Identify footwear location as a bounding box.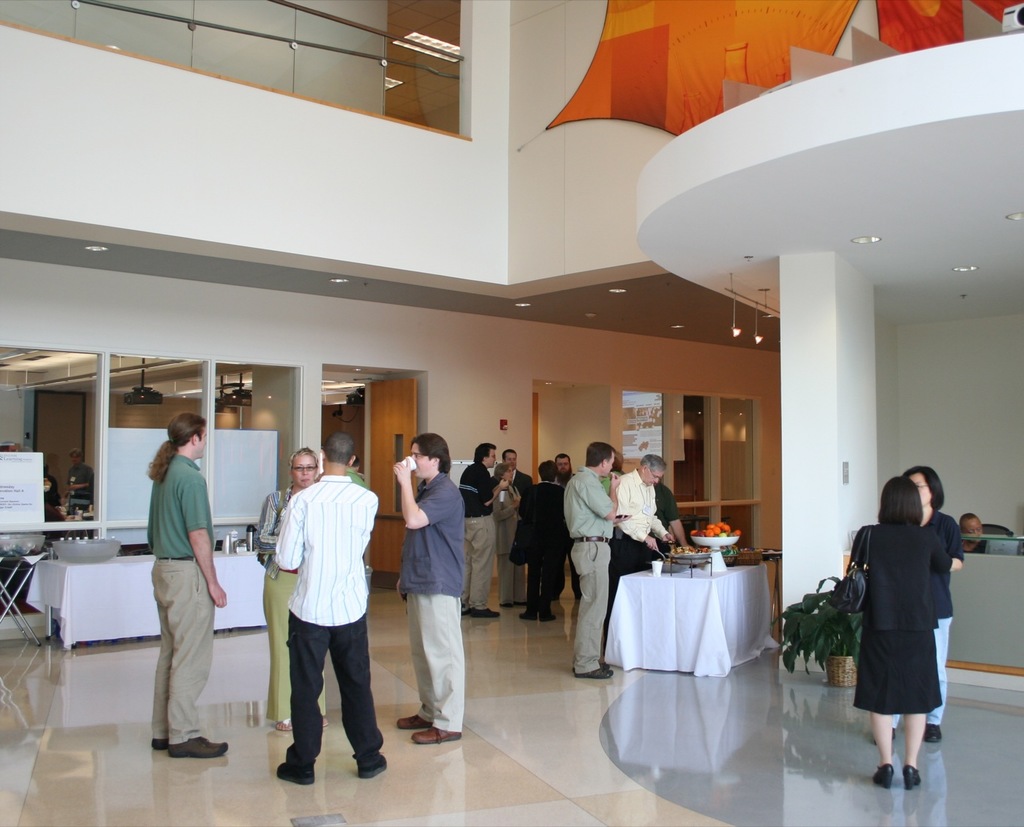
left=167, top=739, right=227, bottom=759.
